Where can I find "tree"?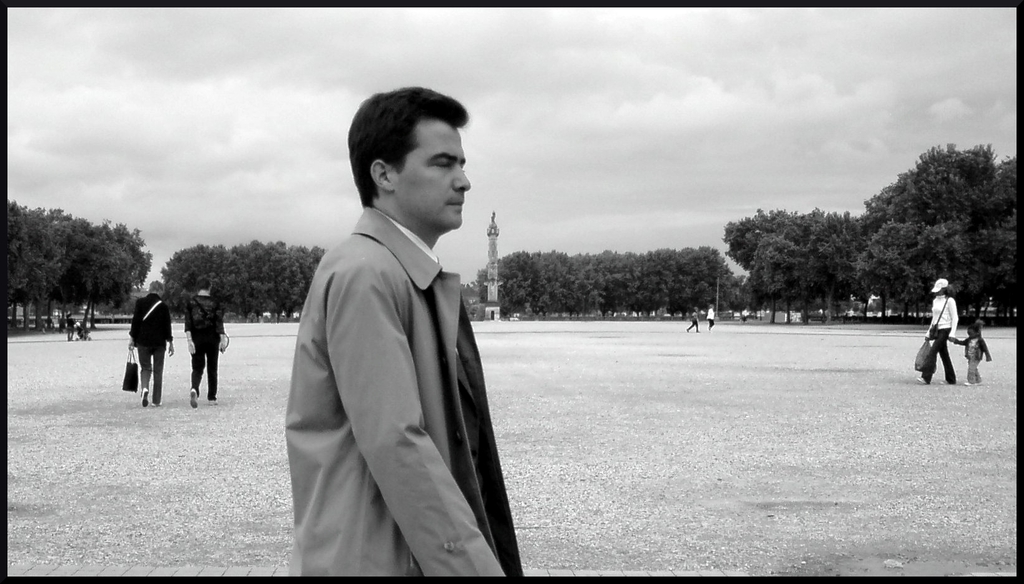
You can find it at bbox(160, 243, 251, 321).
